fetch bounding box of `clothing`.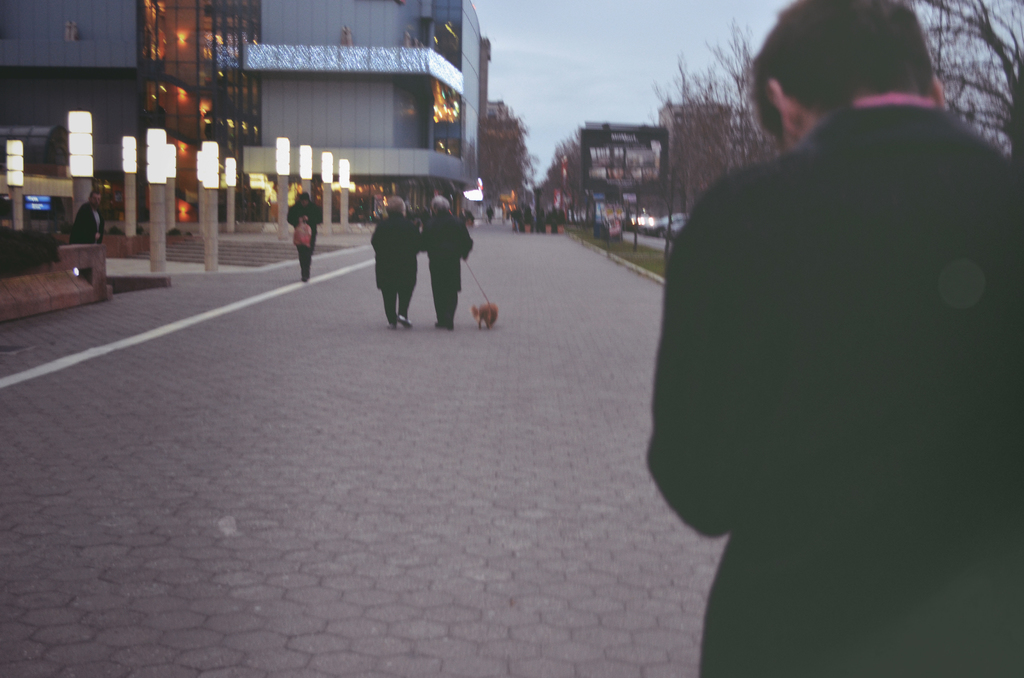
Bbox: x1=417 y1=207 x2=473 y2=320.
